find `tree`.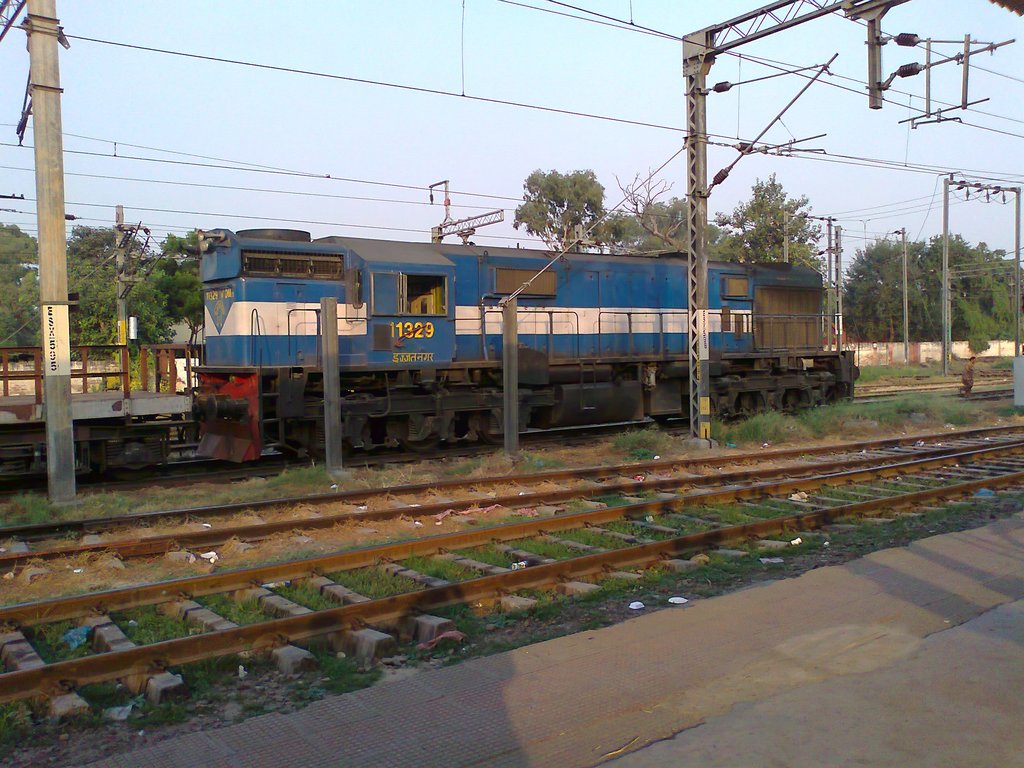
[605,175,714,261].
